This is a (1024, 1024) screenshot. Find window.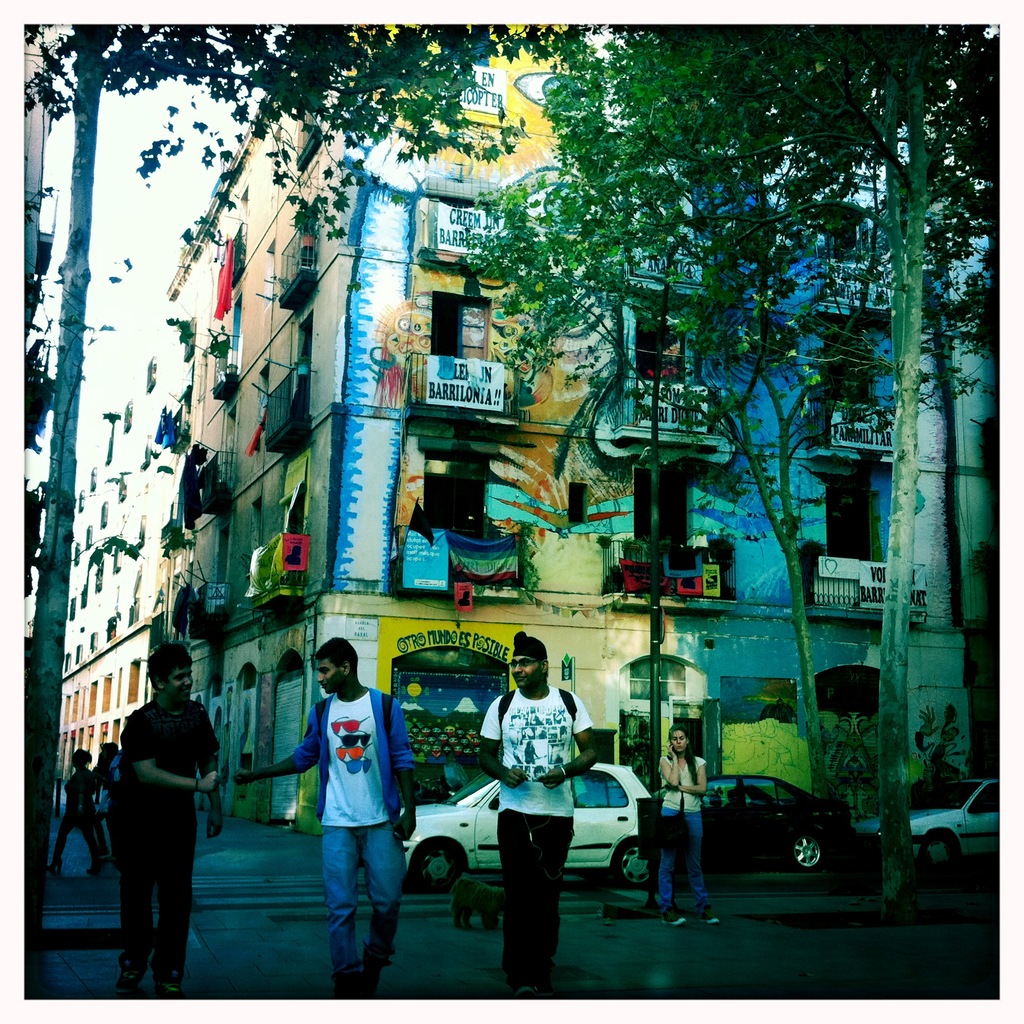
Bounding box: pyautogui.locateOnScreen(431, 293, 488, 364).
